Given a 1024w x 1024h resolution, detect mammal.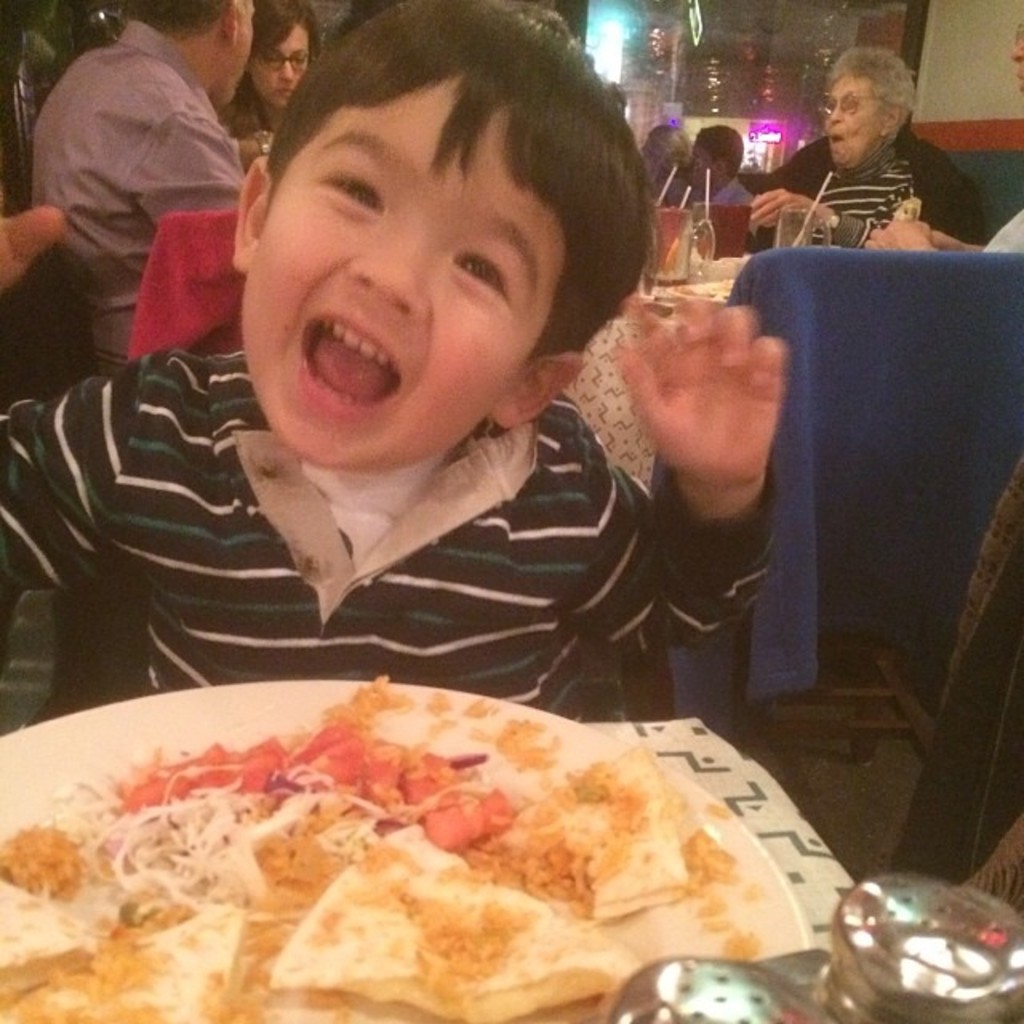
688,126,747,208.
